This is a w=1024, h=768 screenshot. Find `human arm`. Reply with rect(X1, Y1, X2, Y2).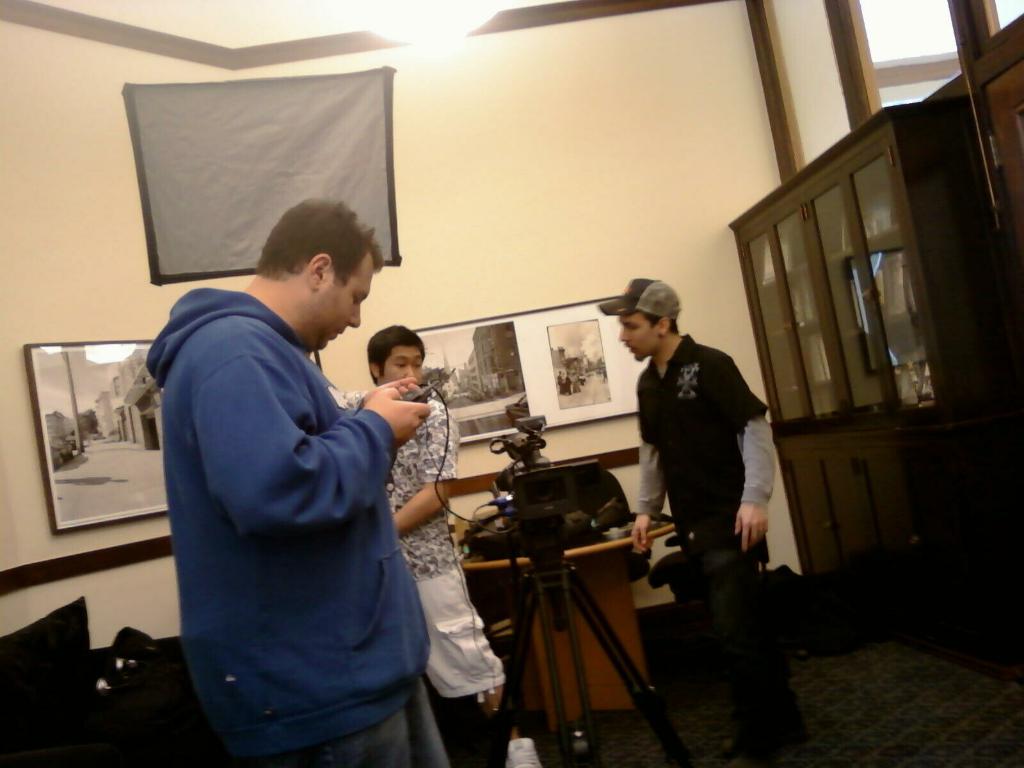
rect(382, 399, 461, 533).
